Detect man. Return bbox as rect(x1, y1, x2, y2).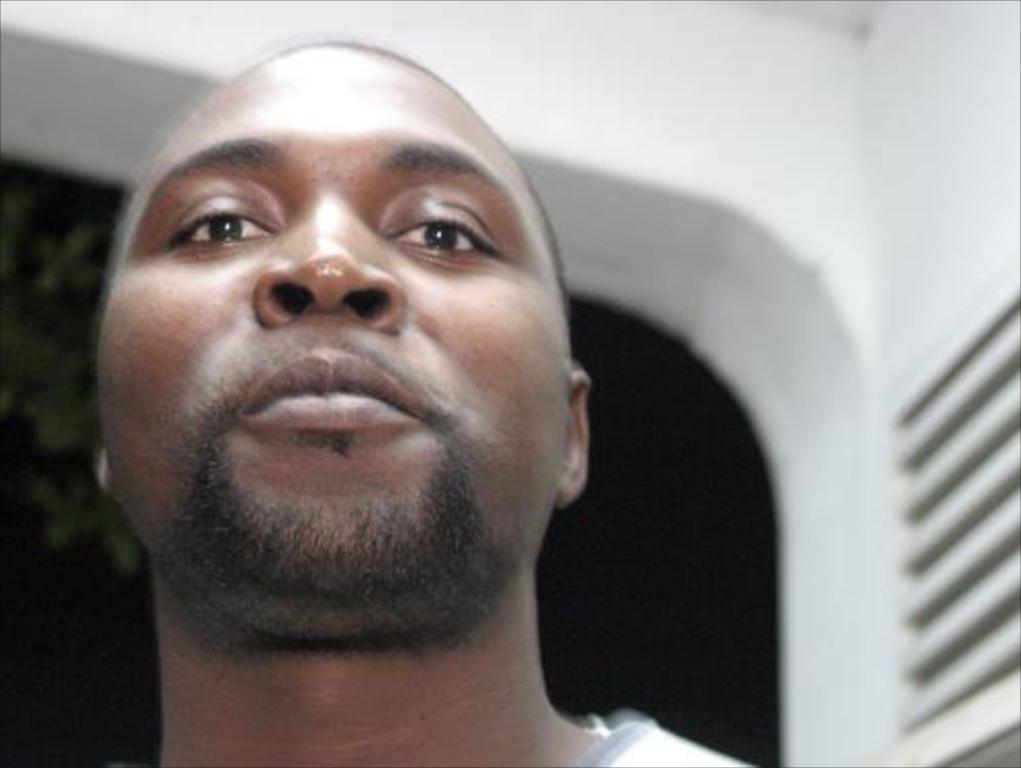
rect(98, 37, 743, 766).
